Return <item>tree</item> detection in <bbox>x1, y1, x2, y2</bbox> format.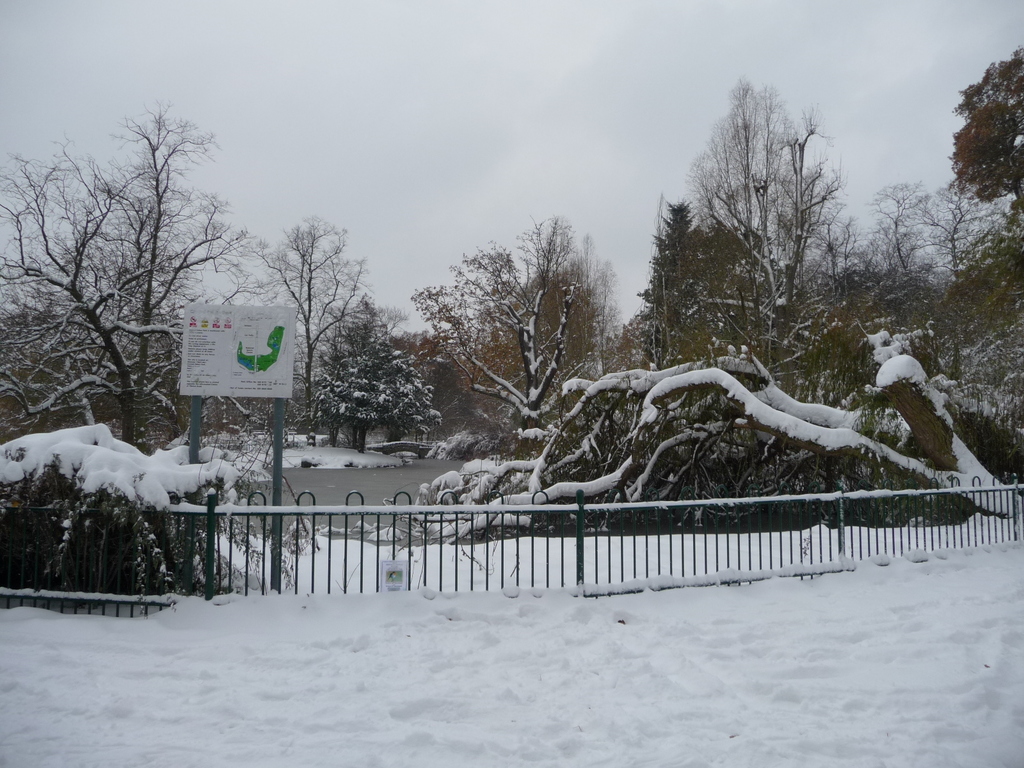
<bbox>669, 64, 867, 376</bbox>.
